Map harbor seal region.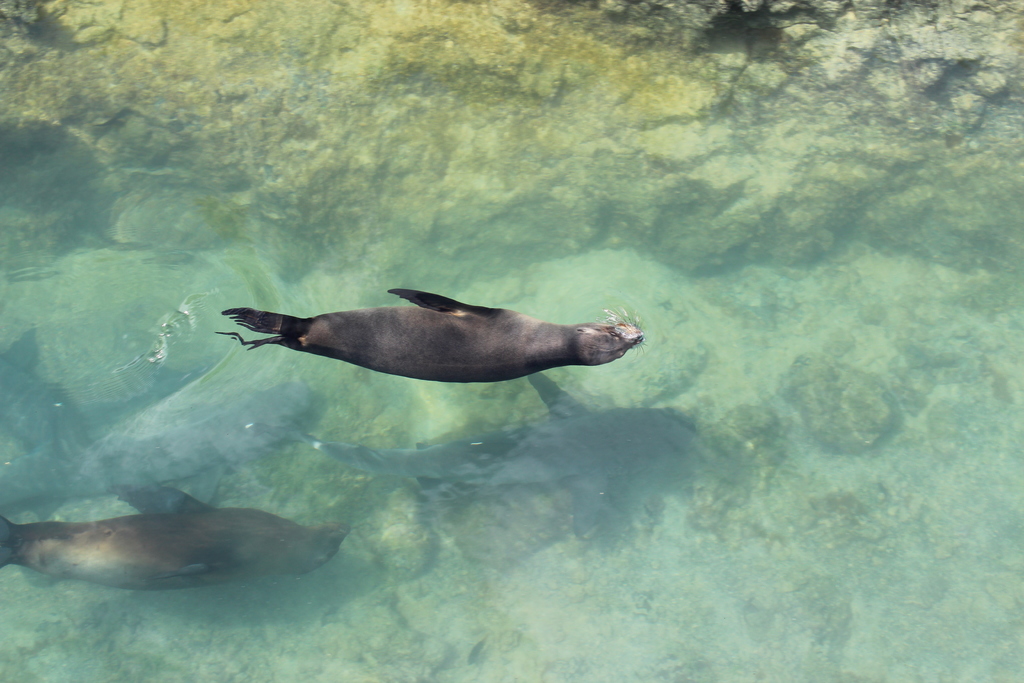
Mapped to {"left": 0, "top": 483, "right": 350, "bottom": 592}.
